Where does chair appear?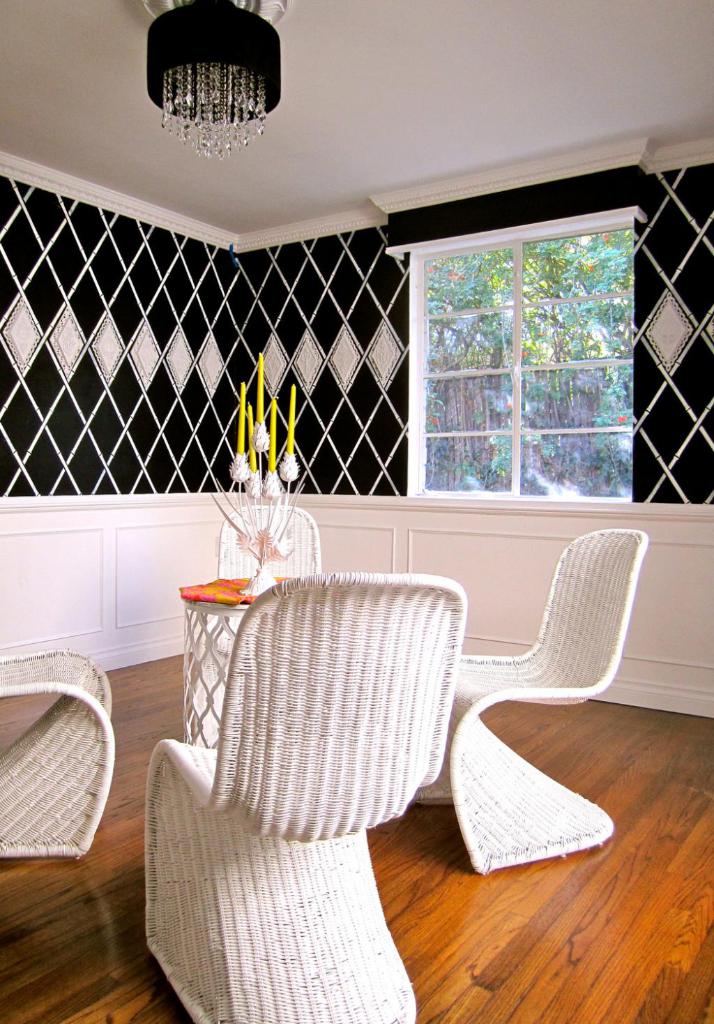
Appears at box(0, 643, 123, 852).
